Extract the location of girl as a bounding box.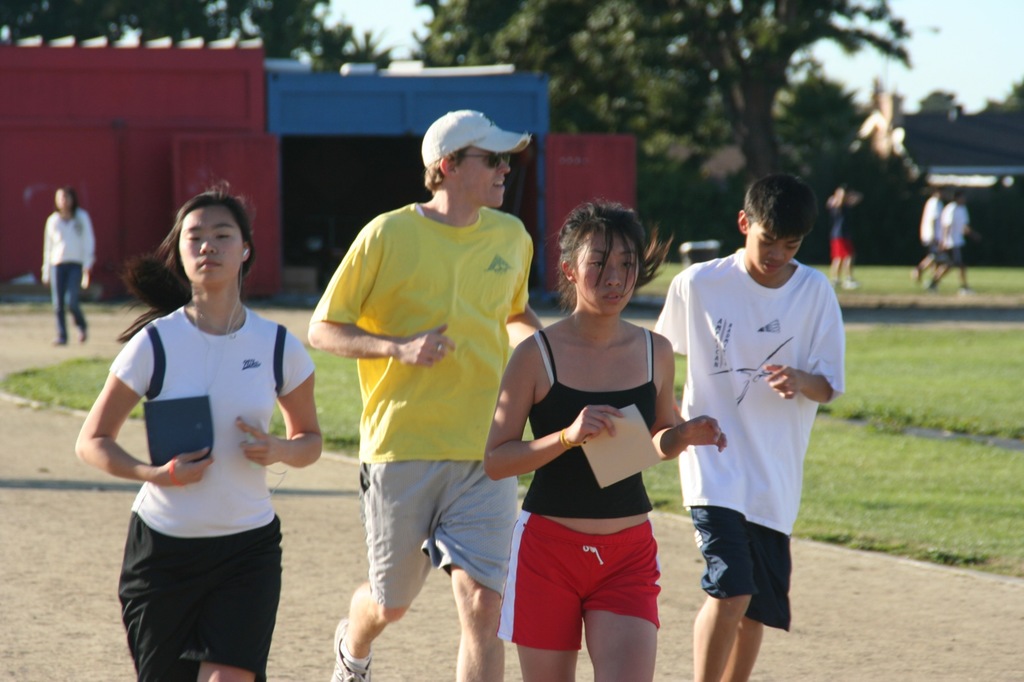
select_region(486, 198, 728, 681).
